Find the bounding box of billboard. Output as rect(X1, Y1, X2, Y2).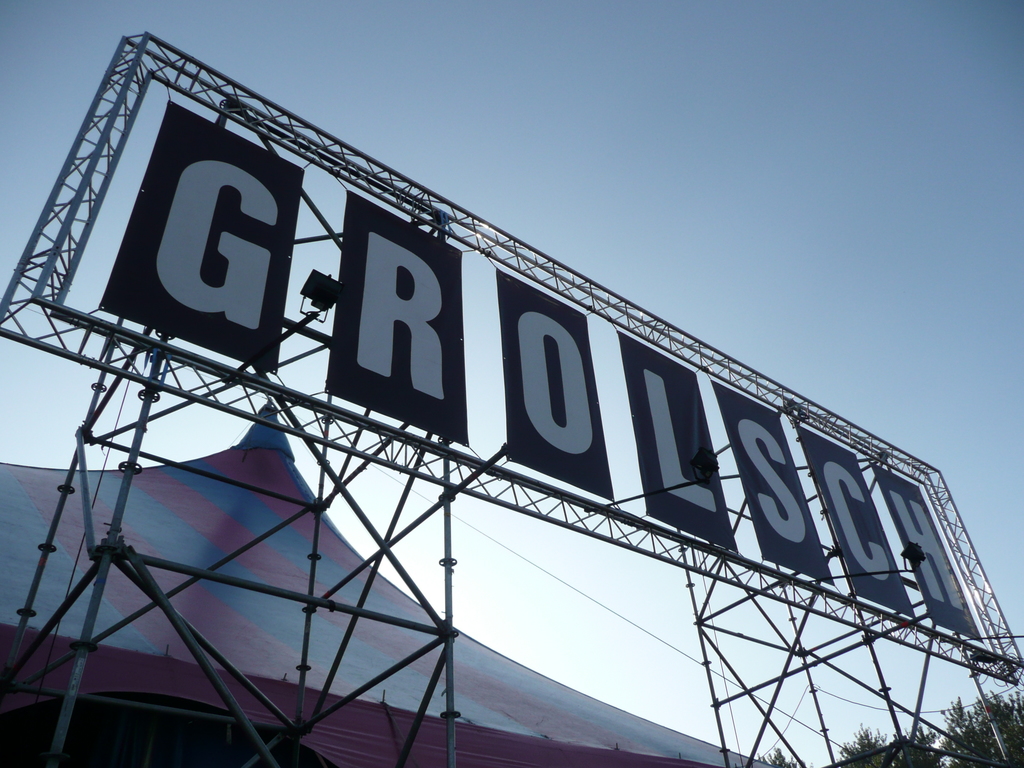
rect(501, 270, 612, 494).
